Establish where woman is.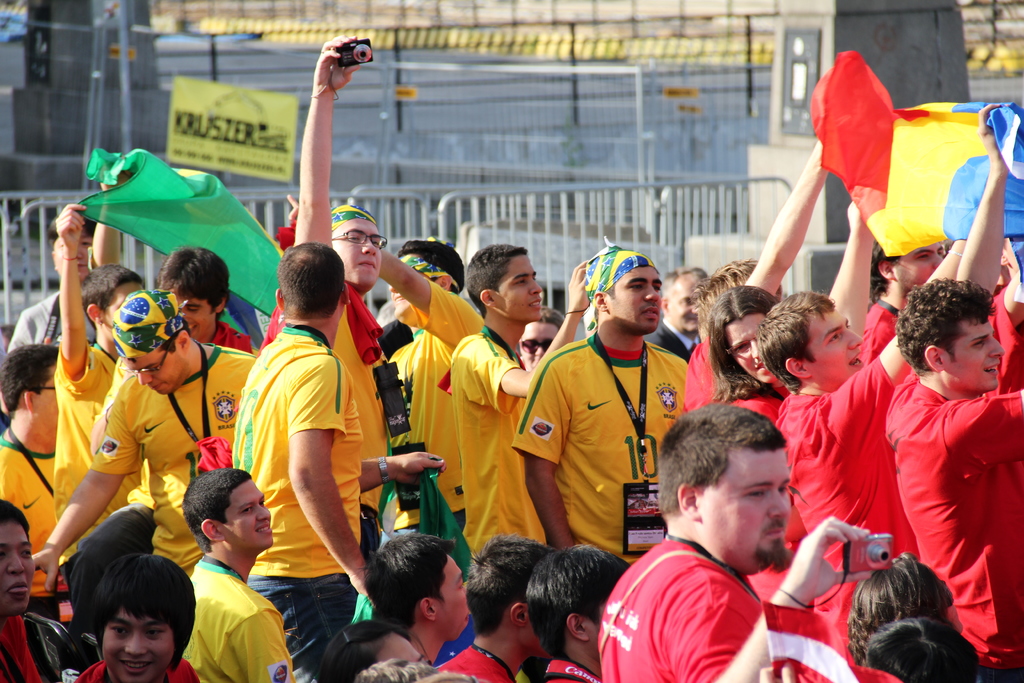
Established at [710,281,804,434].
